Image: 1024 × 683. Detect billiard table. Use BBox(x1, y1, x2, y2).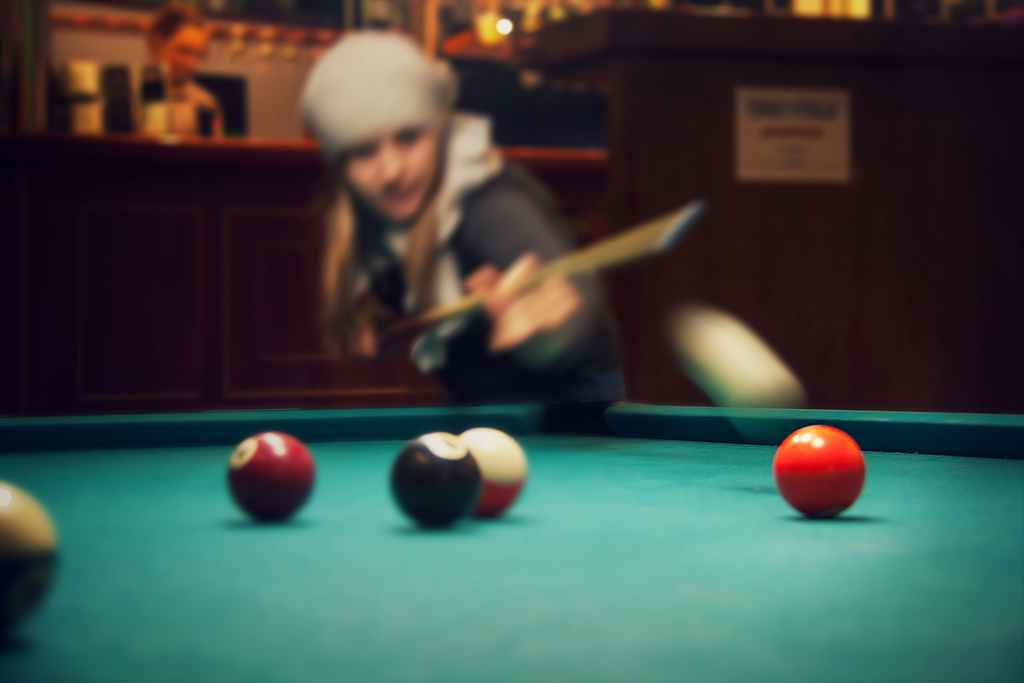
BBox(0, 399, 1023, 682).
